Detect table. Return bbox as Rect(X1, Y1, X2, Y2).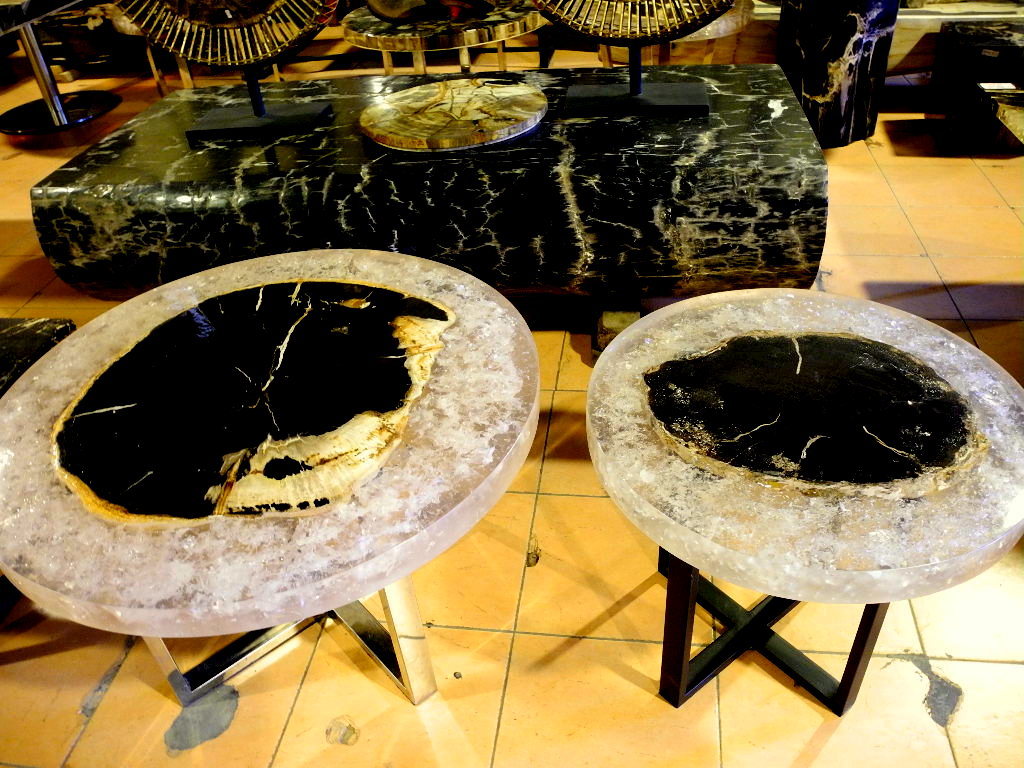
Rect(1, 247, 540, 707).
